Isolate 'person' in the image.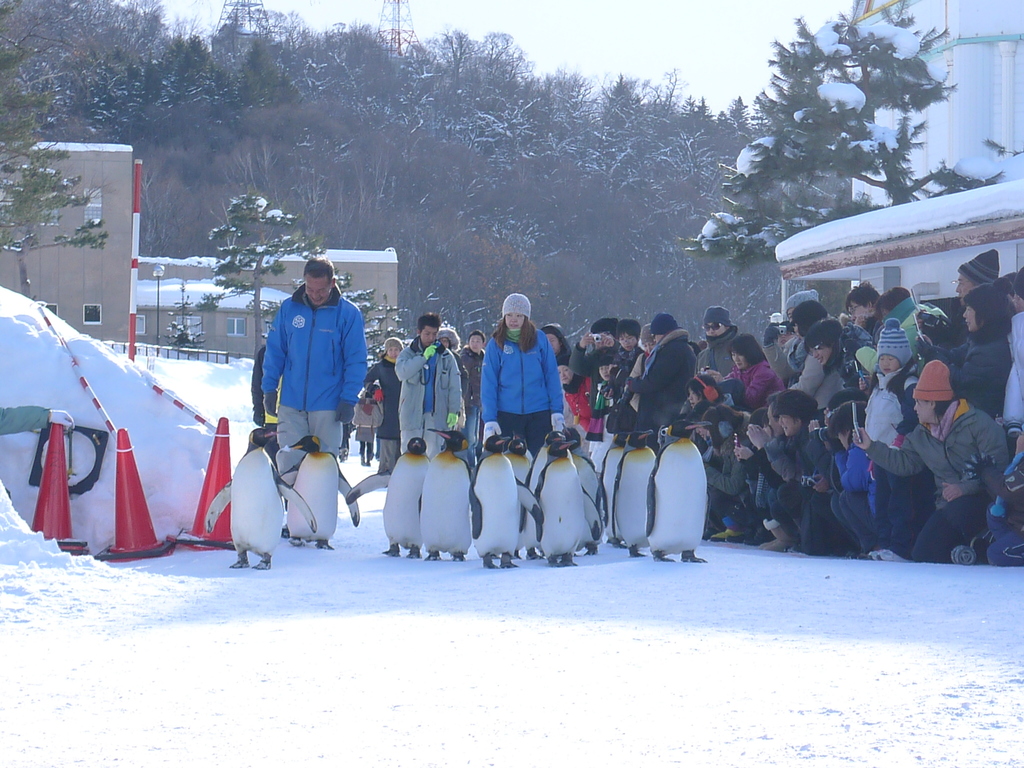
Isolated region: [x1=627, y1=317, x2=663, y2=436].
